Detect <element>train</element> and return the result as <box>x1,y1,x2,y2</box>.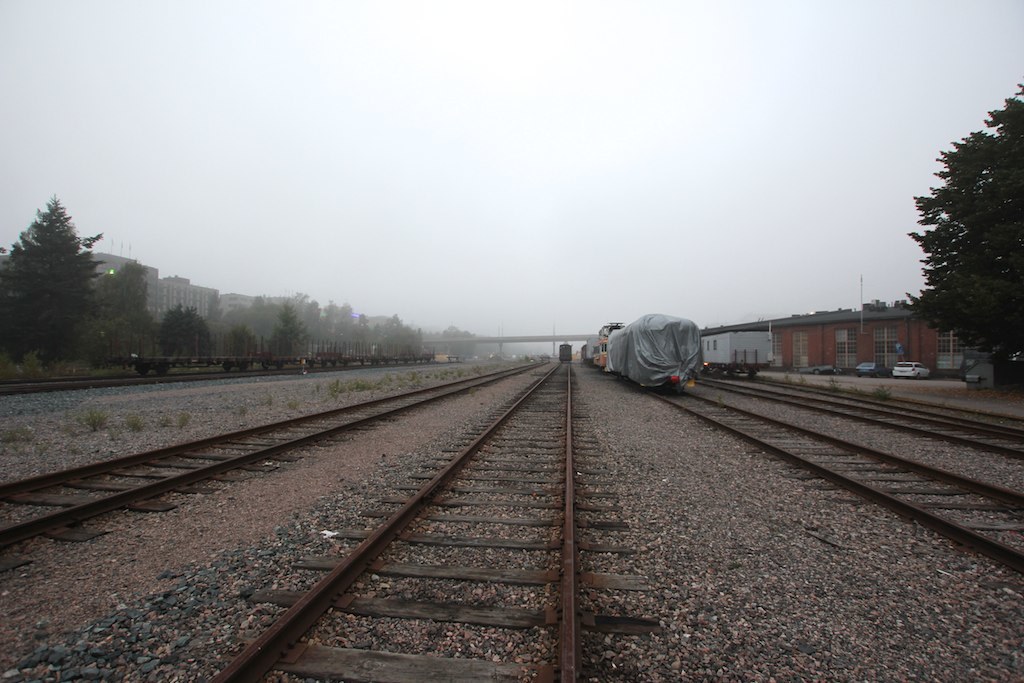
<box>584,307,704,393</box>.
